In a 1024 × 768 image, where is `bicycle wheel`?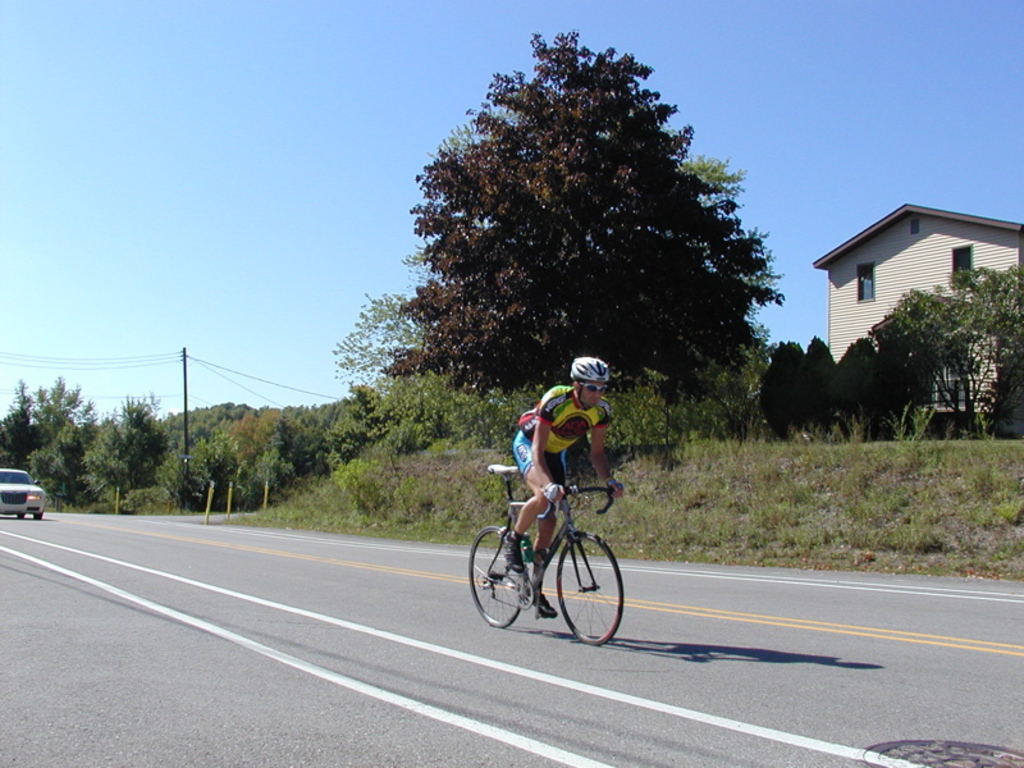
468, 529, 522, 627.
